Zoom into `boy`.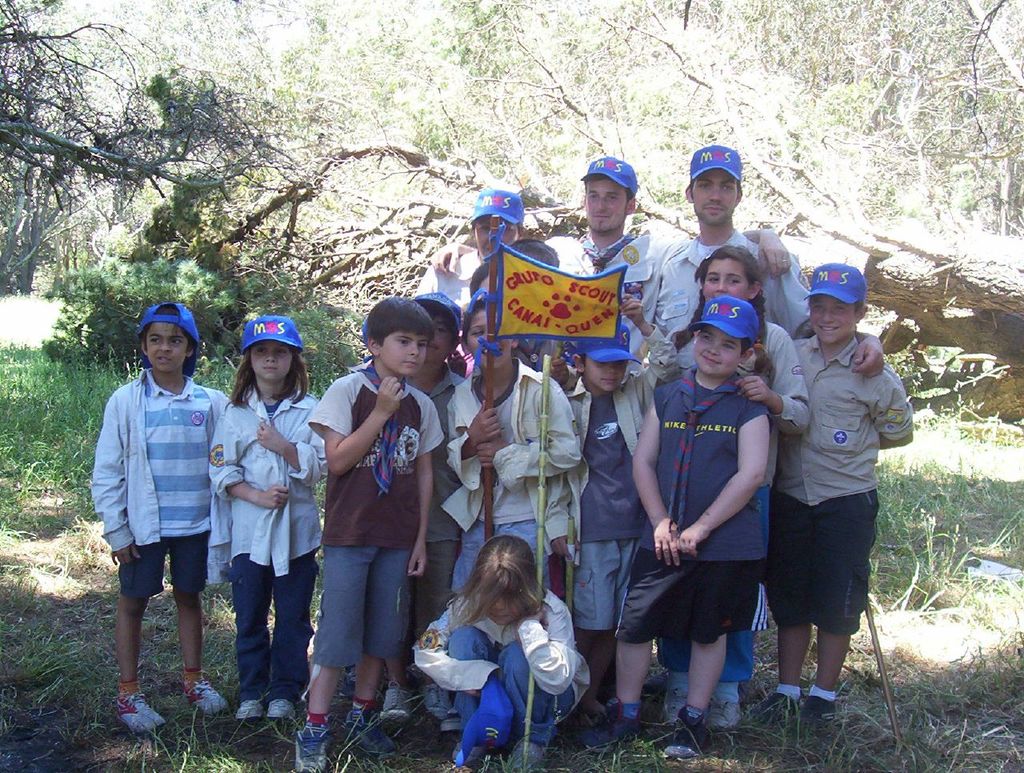
Zoom target: bbox=[90, 302, 232, 739].
